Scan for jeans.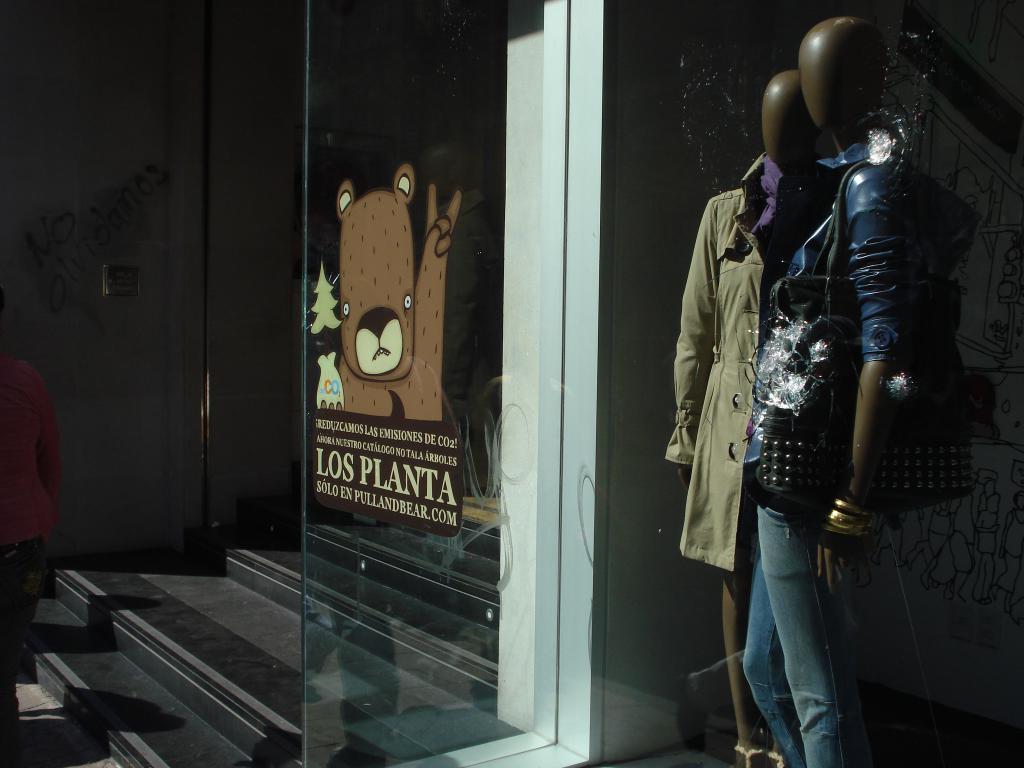
Scan result: crop(730, 496, 868, 767).
